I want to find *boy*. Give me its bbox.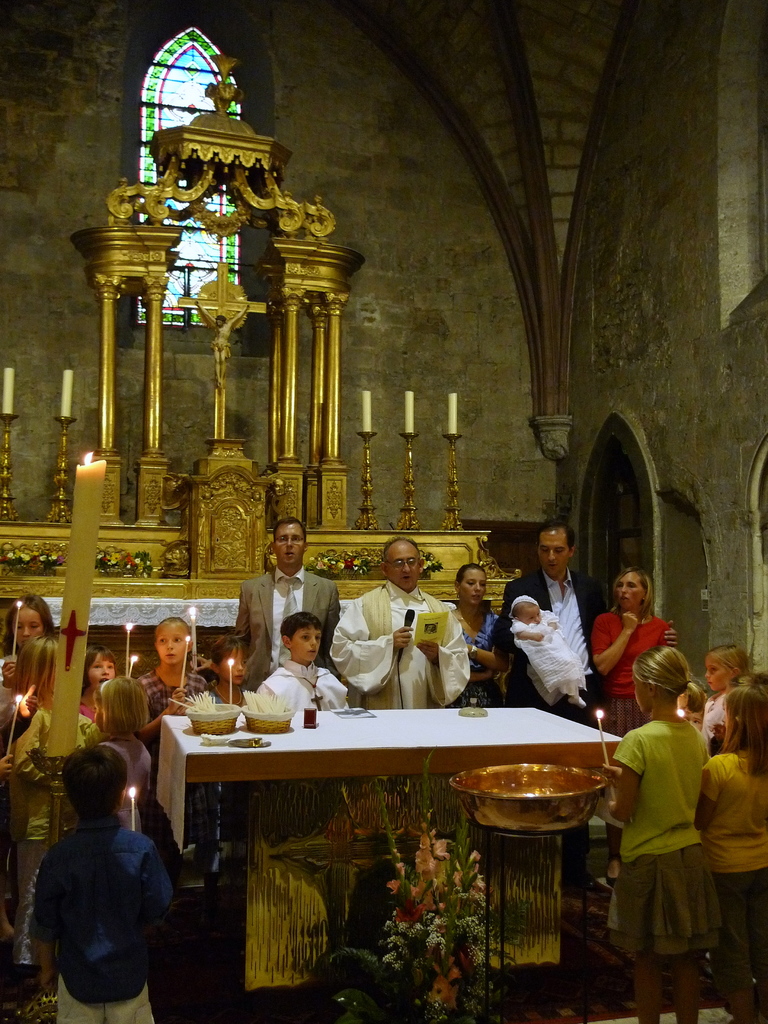
bbox(258, 611, 349, 711).
